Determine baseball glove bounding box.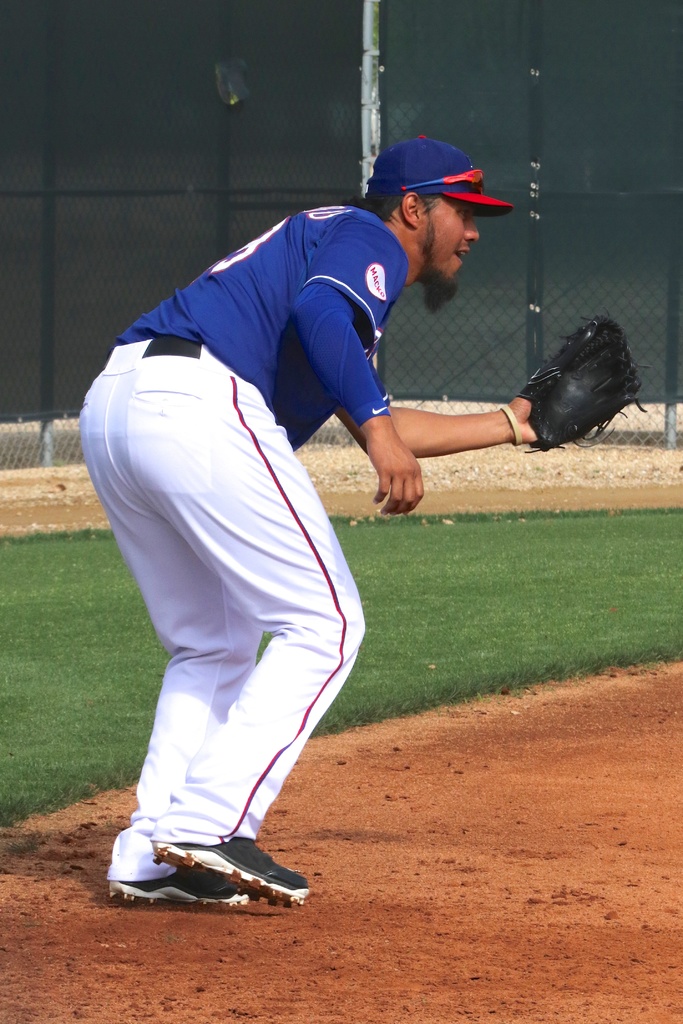
Determined: 521, 311, 654, 456.
